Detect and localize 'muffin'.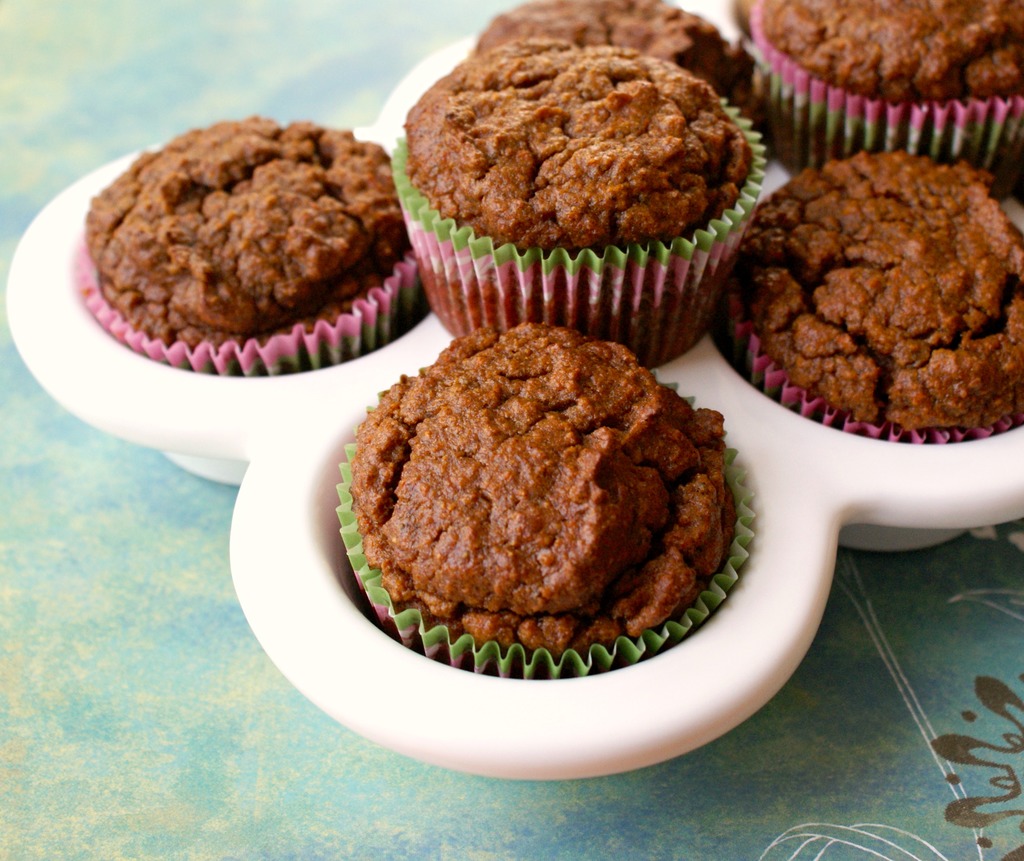
Localized at 723,0,1023,198.
